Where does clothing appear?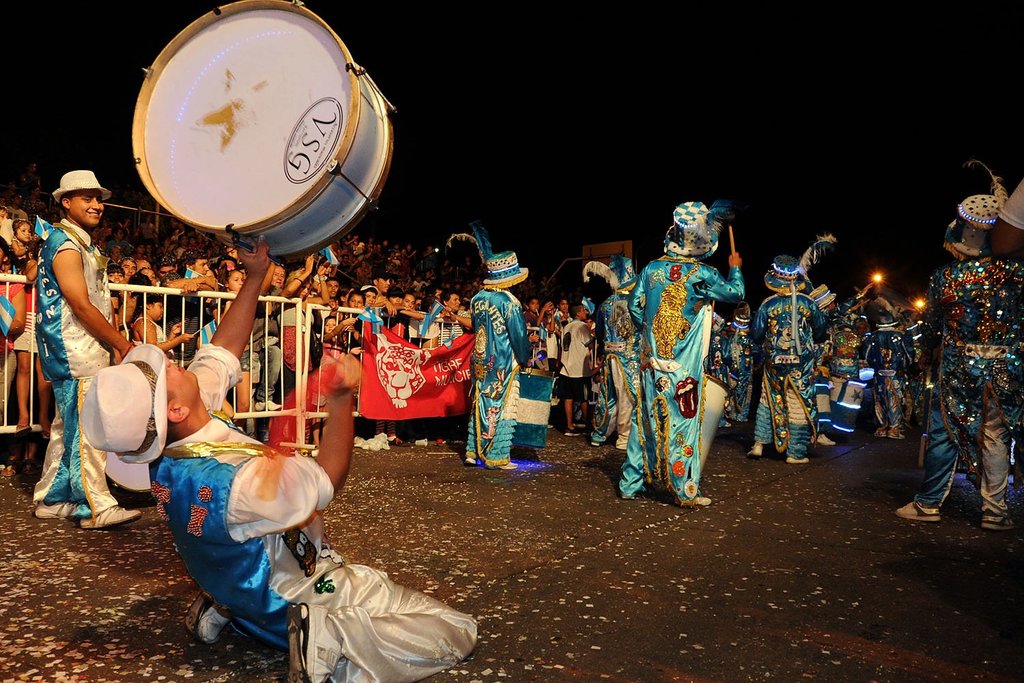
Appears at bbox=[30, 214, 113, 525].
